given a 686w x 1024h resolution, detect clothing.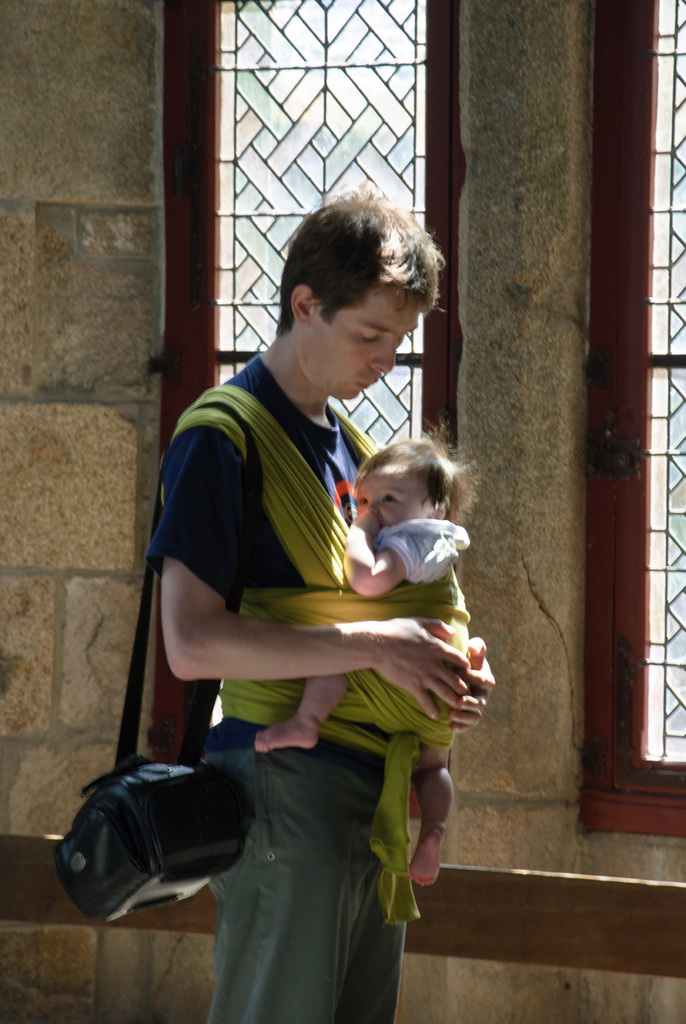
<bbox>368, 518, 475, 588</bbox>.
